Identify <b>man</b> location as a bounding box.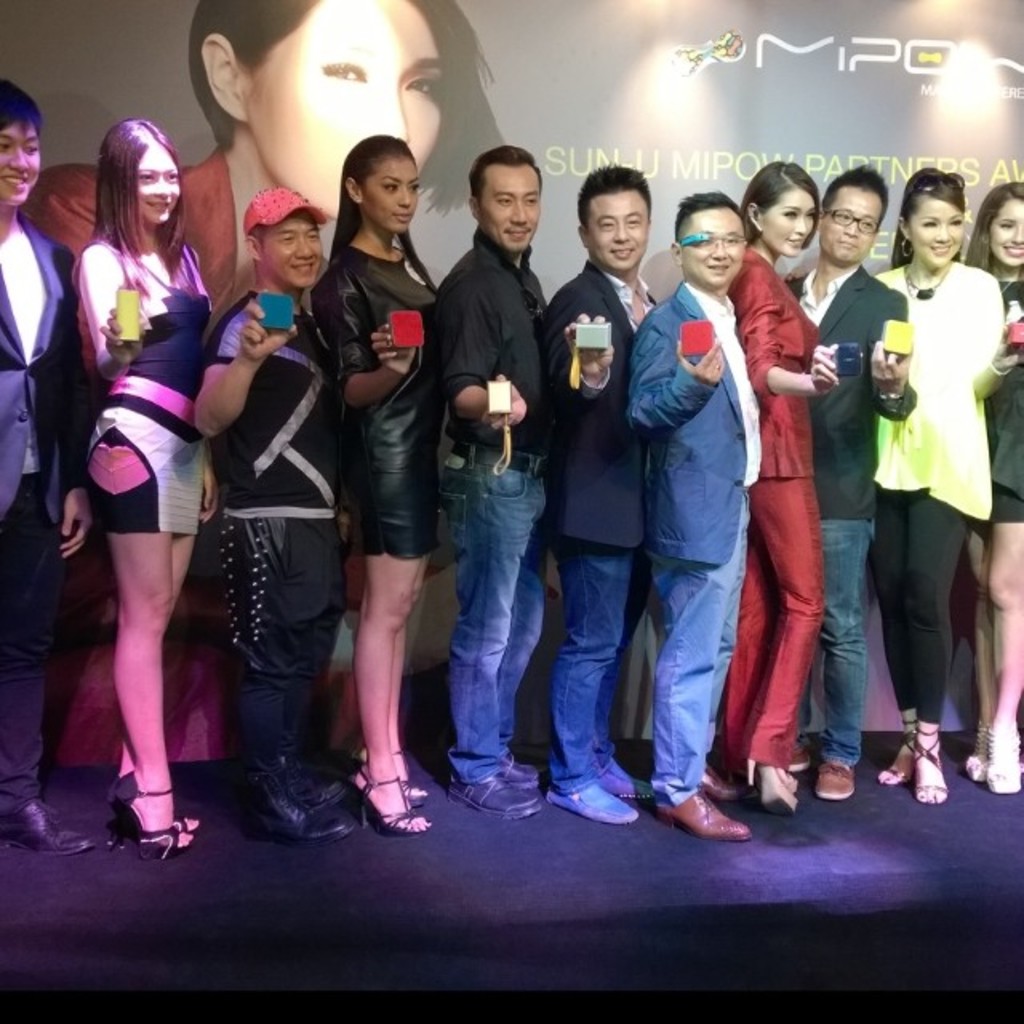
l=437, t=144, r=555, b=816.
